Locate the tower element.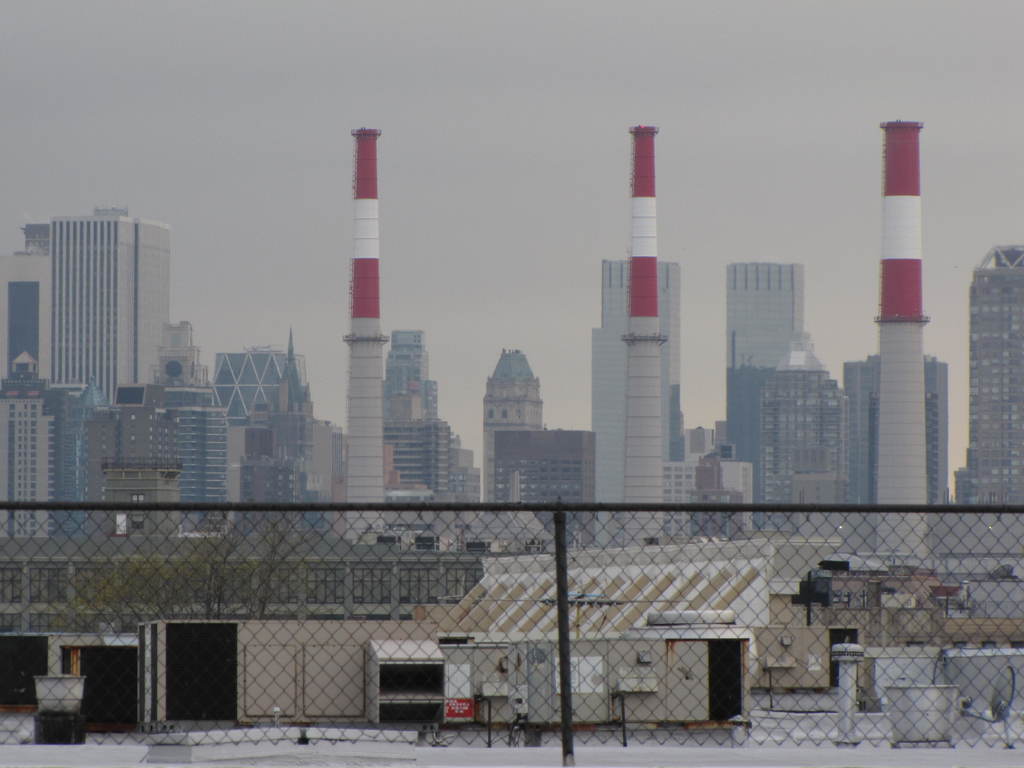
Element bbox: <region>0, 265, 58, 390</region>.
